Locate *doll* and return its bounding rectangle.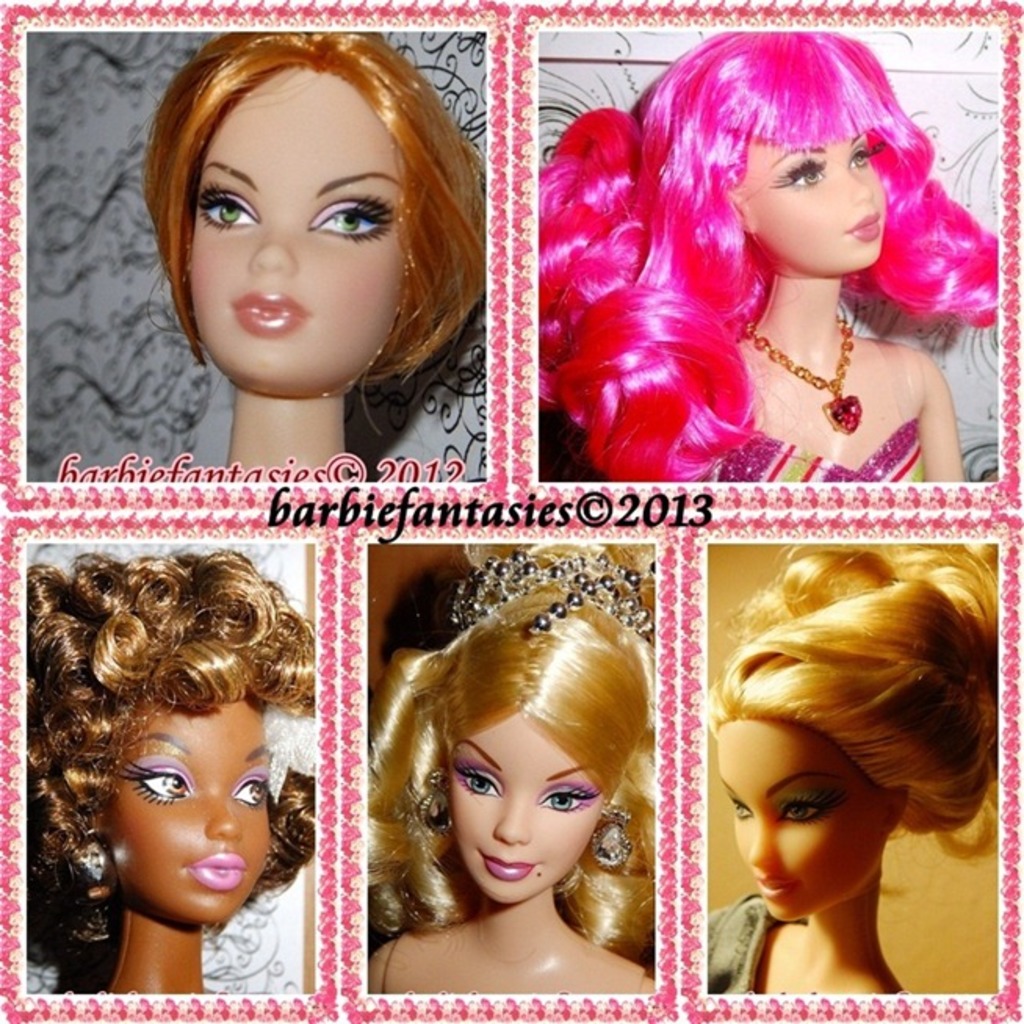
17:554:313:993.
